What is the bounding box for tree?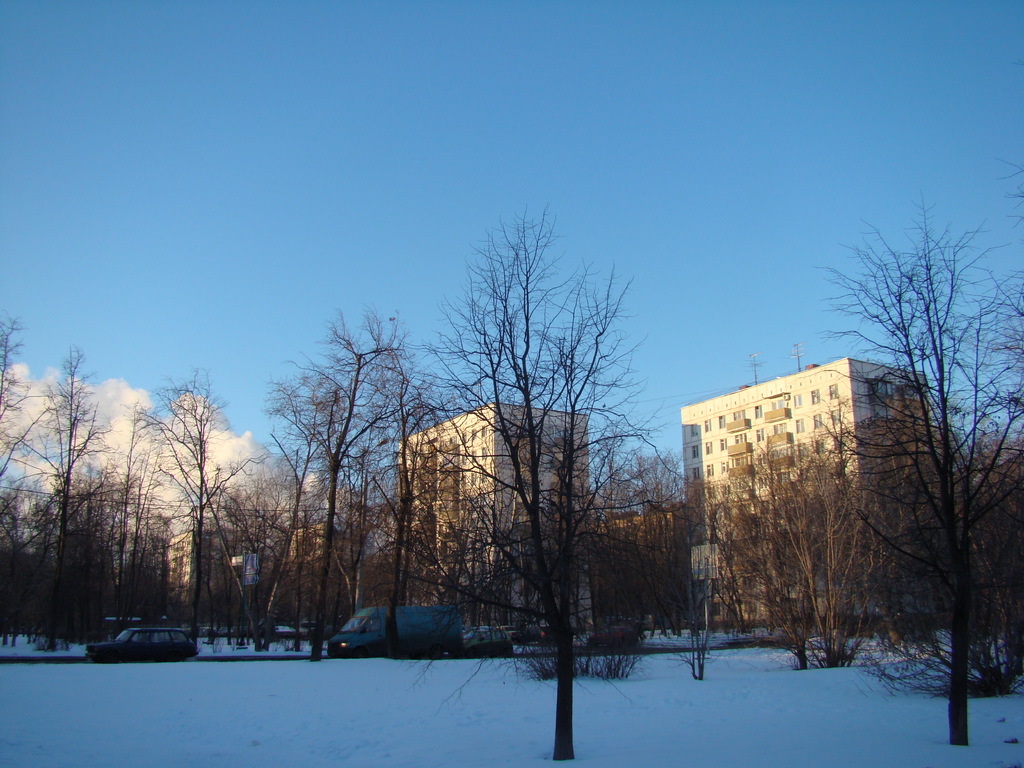
bbox(819, 188, 1023, 749).
